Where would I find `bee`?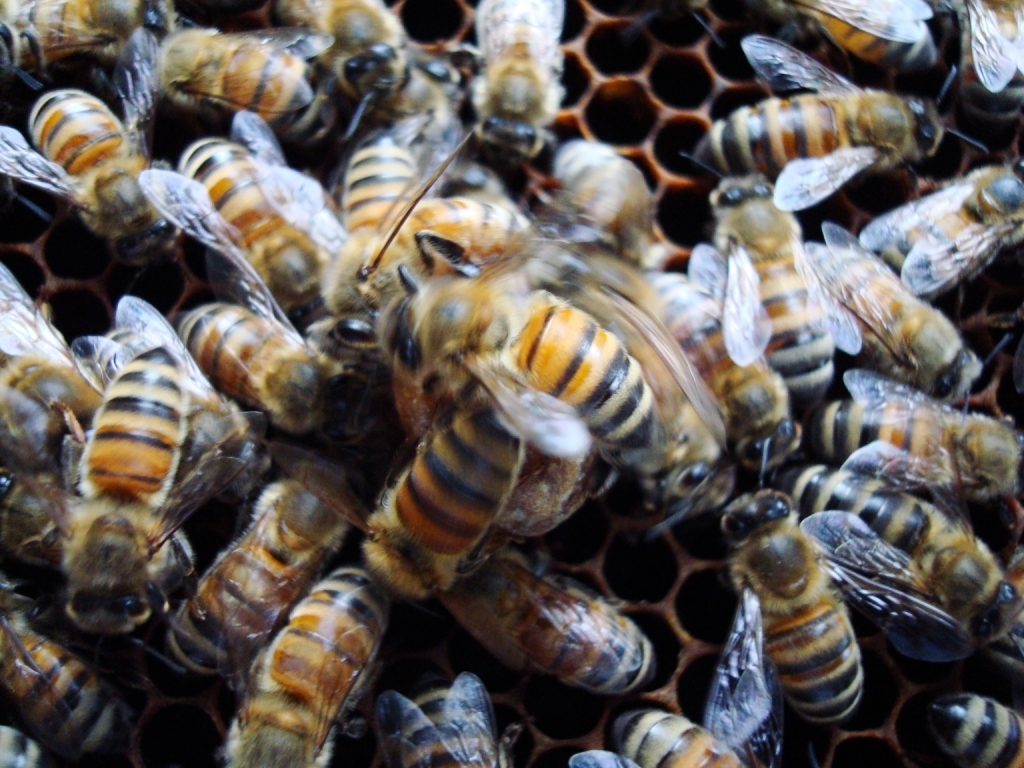
At region(805, 365, 1023, 484).
